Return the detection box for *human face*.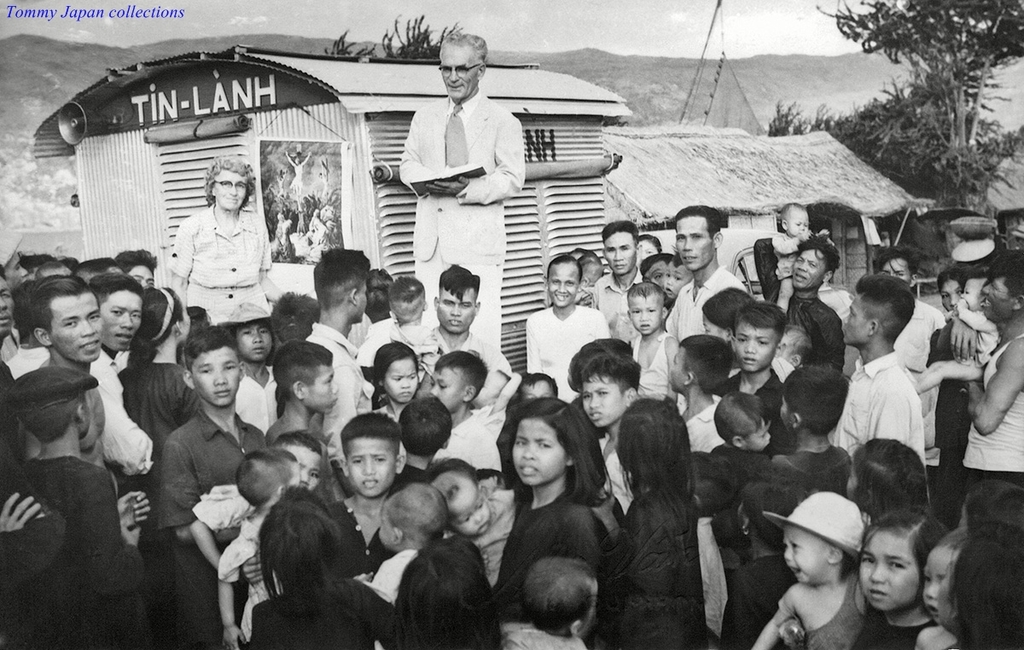
bbox(189, 345, 247, 409).
